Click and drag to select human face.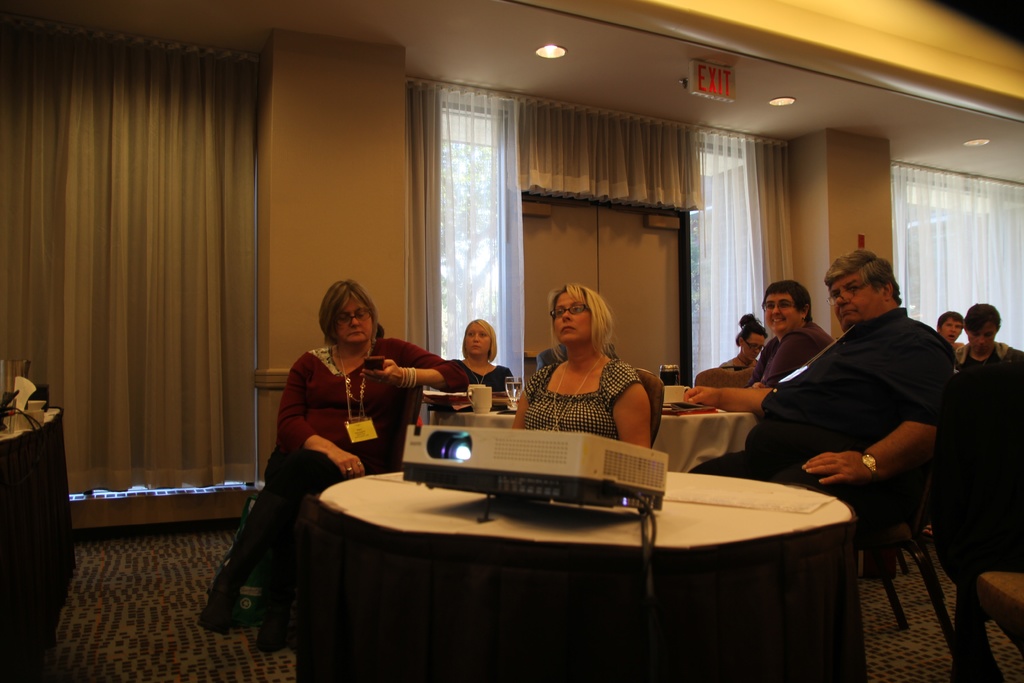
Selection: locate(942, 318, 961, 343).
